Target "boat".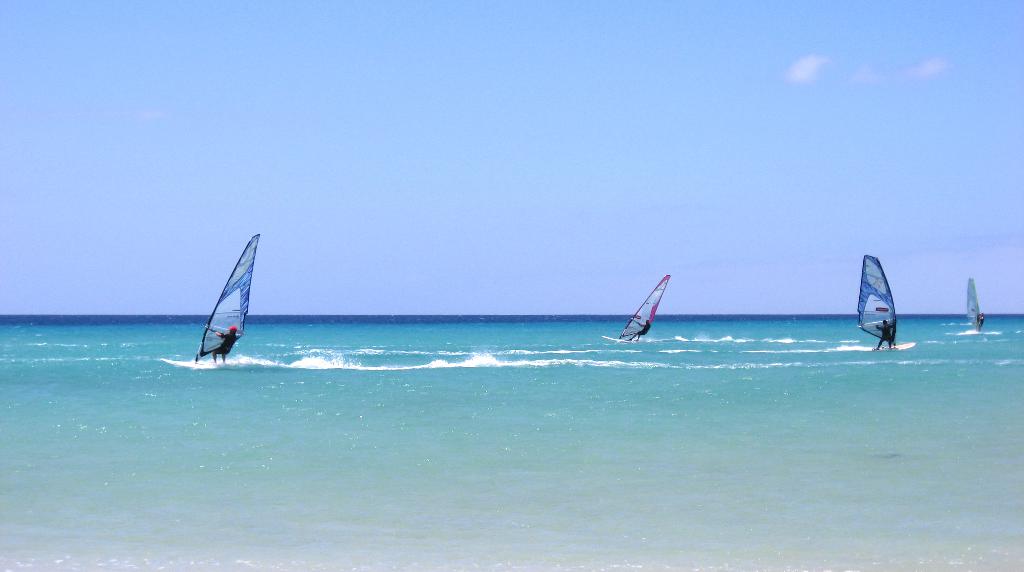
Target region: BBox(591, 273, 669, 346).
